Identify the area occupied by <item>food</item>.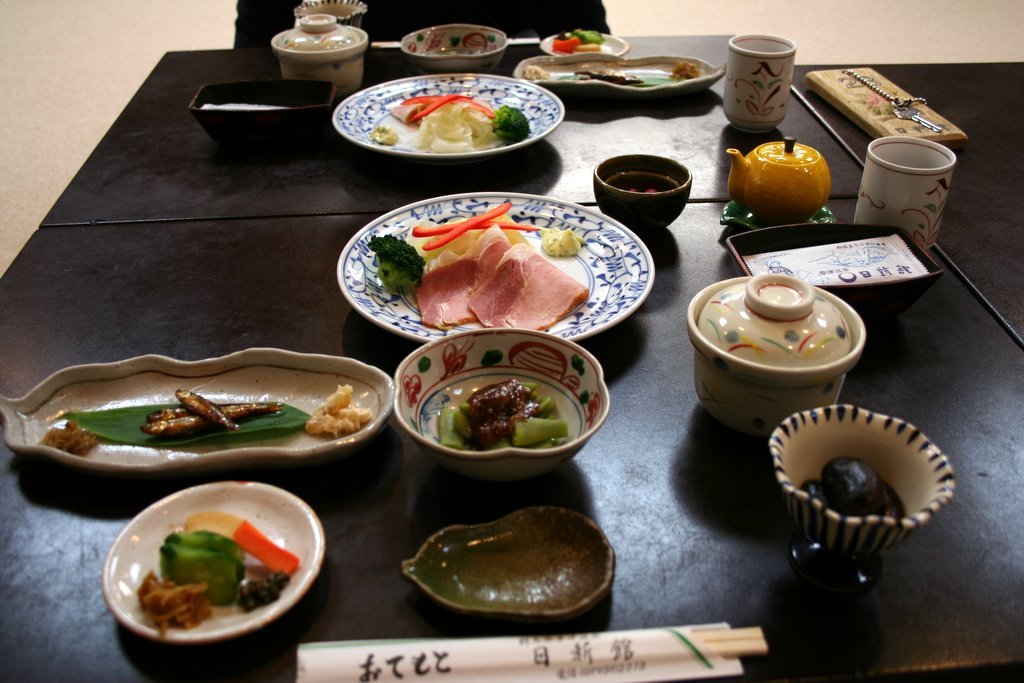
Area: left=522, top=59, right=555, bottom=82.
